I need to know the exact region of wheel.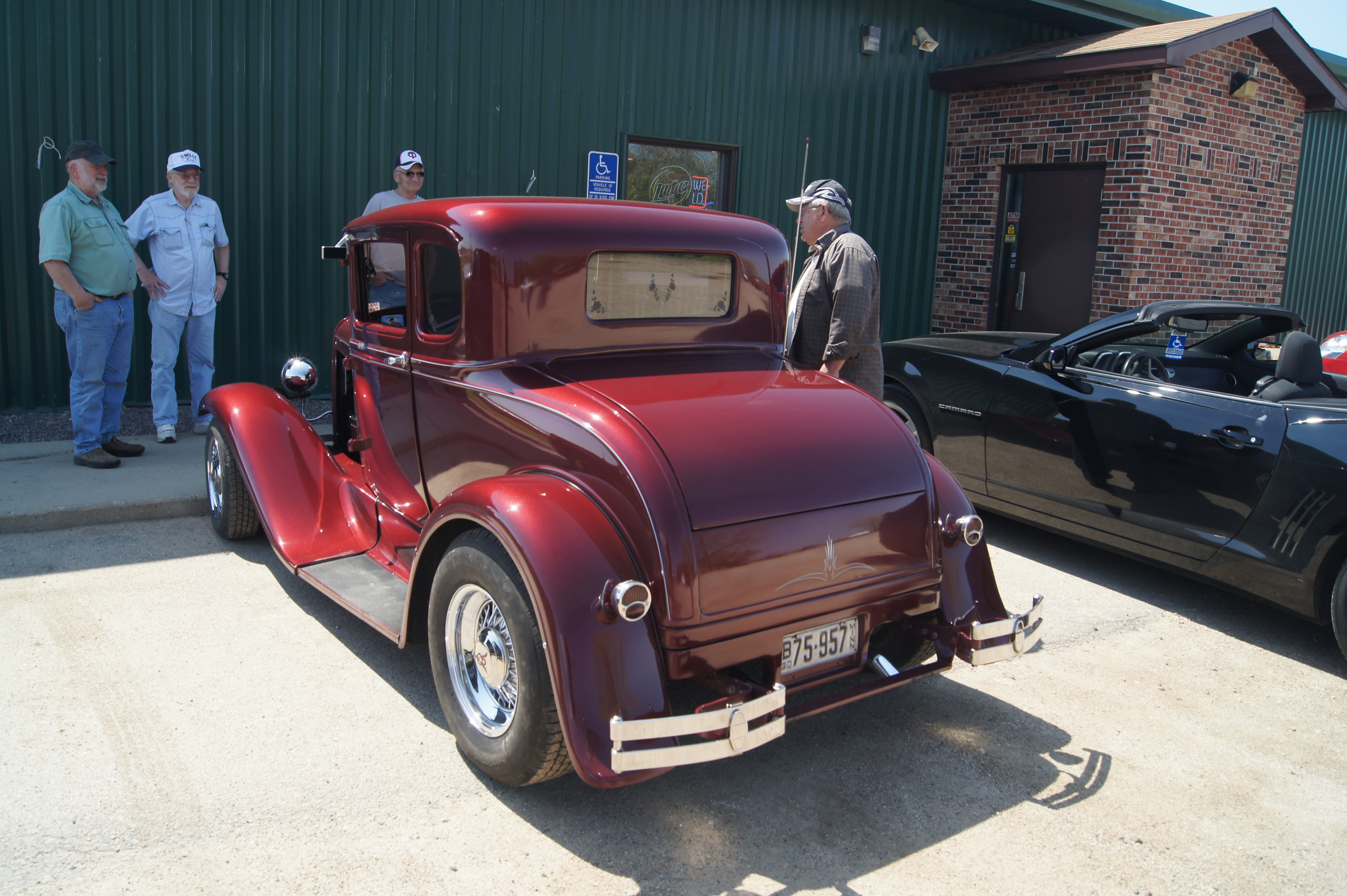
Region: box(390, 166, 395, 194).
